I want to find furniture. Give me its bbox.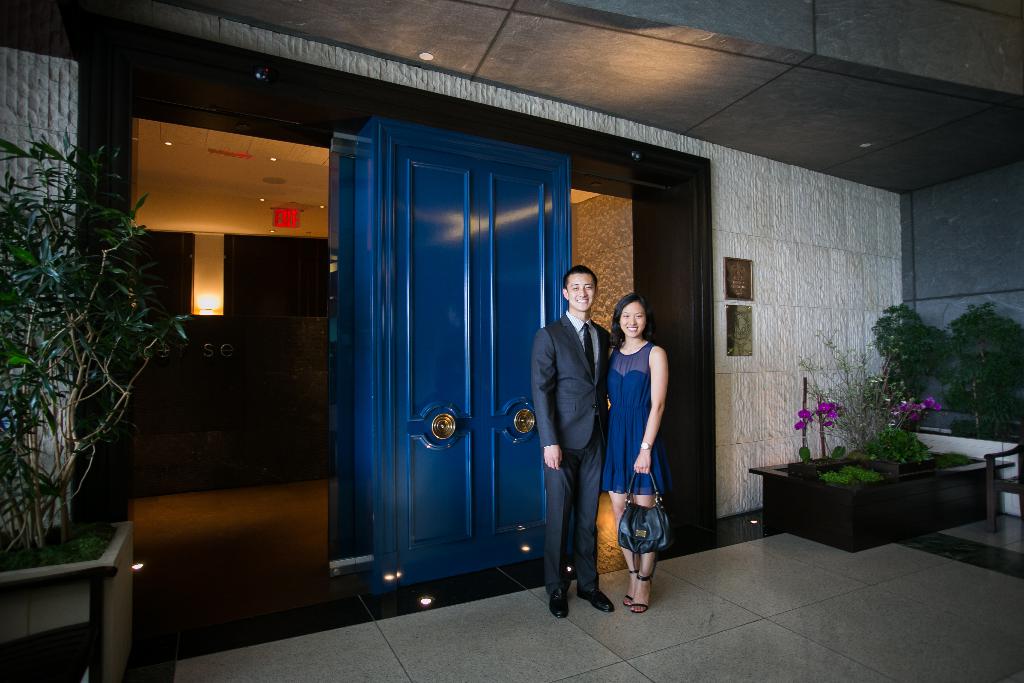
rect(983, 422, 1023, 536).
